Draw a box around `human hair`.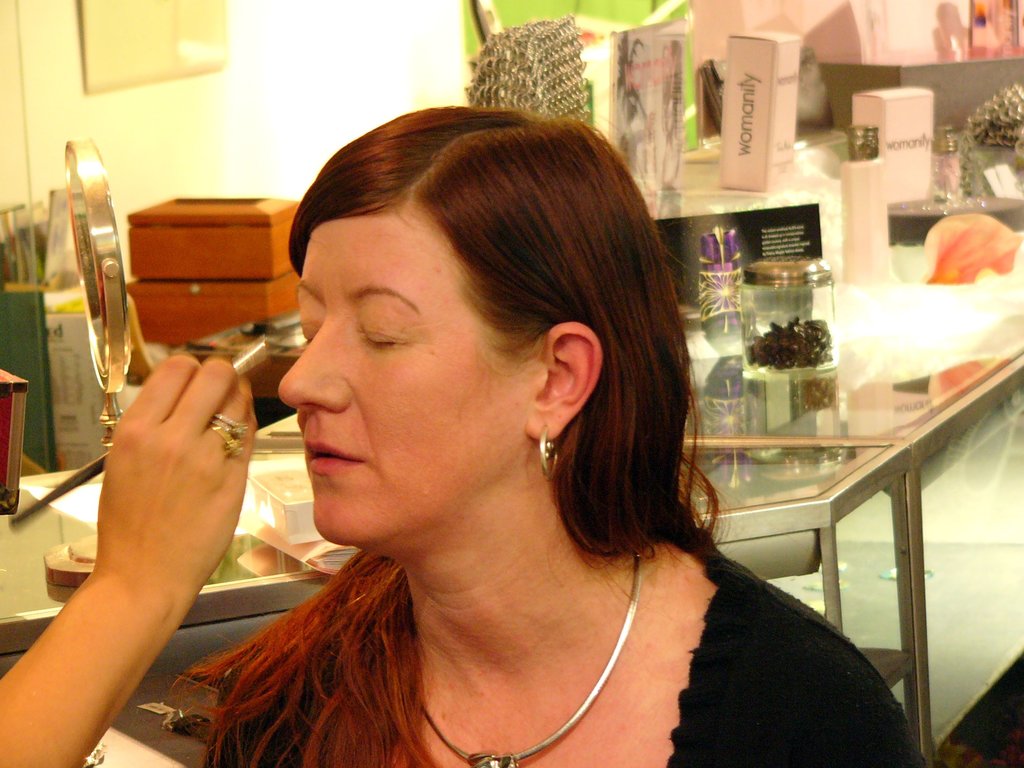
194/97/813/701.
